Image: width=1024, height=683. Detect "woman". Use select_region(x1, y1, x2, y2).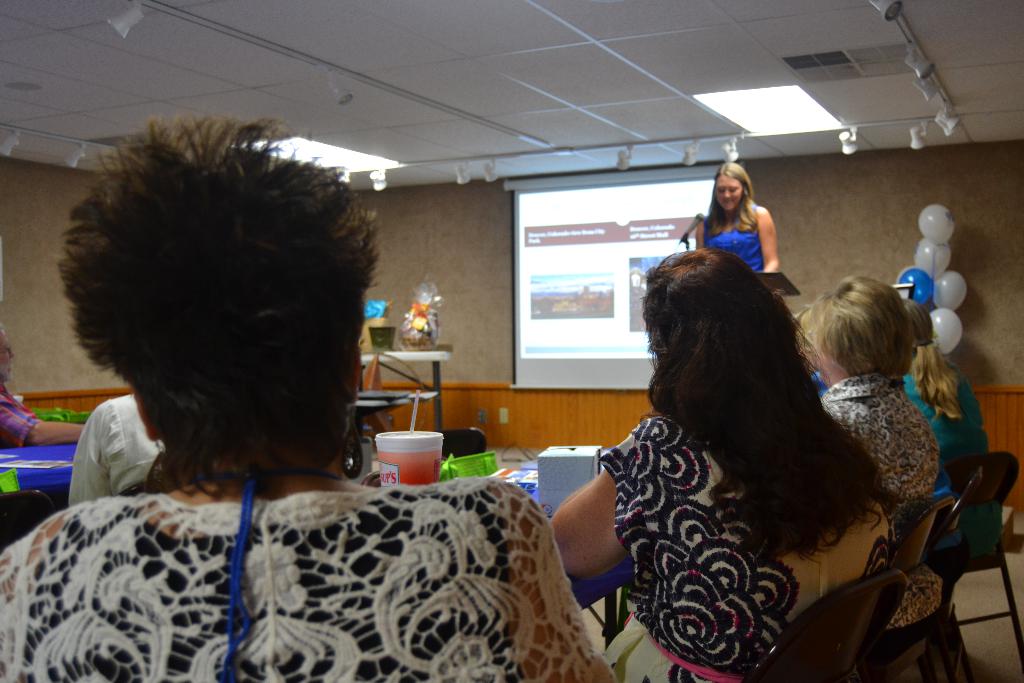
select_region(0, 107, 629, 682).
